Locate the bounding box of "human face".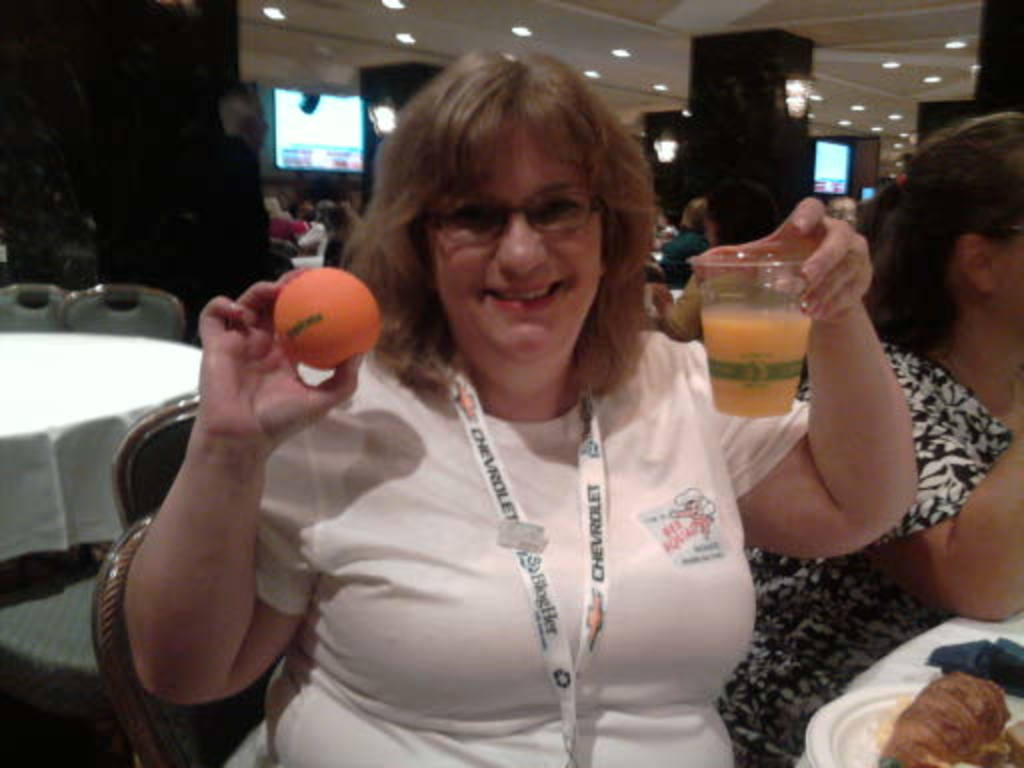
Bounding box: select_region(428, 122, 602, 358).
